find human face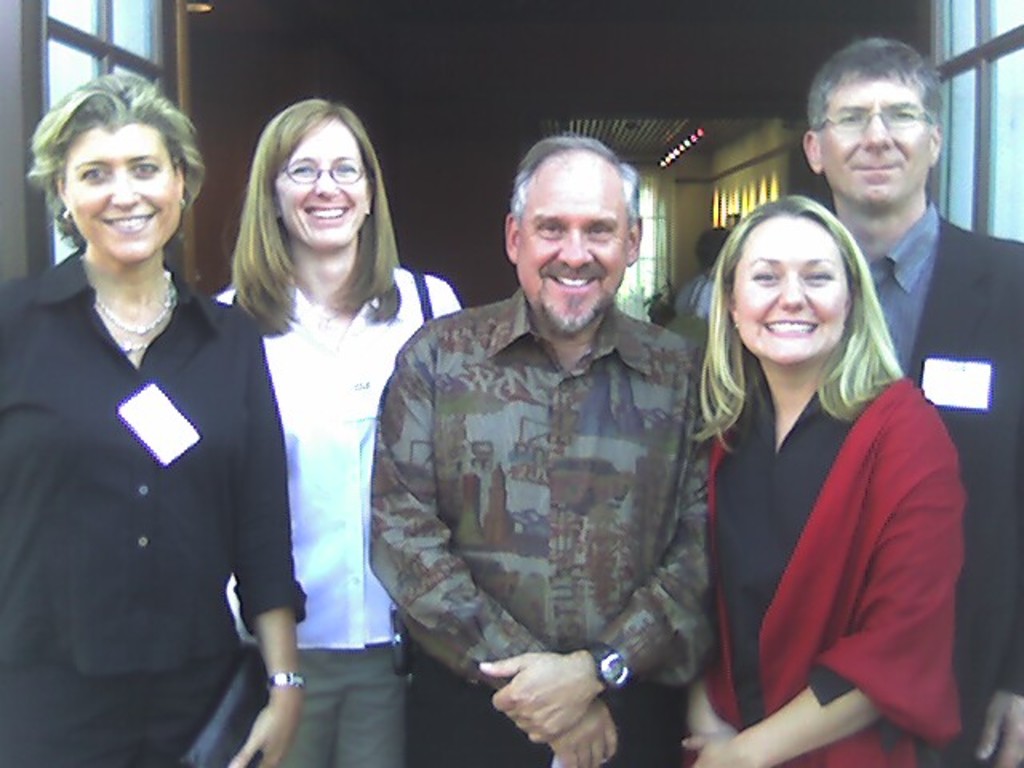
bbox(518, 155, 627, 333)
